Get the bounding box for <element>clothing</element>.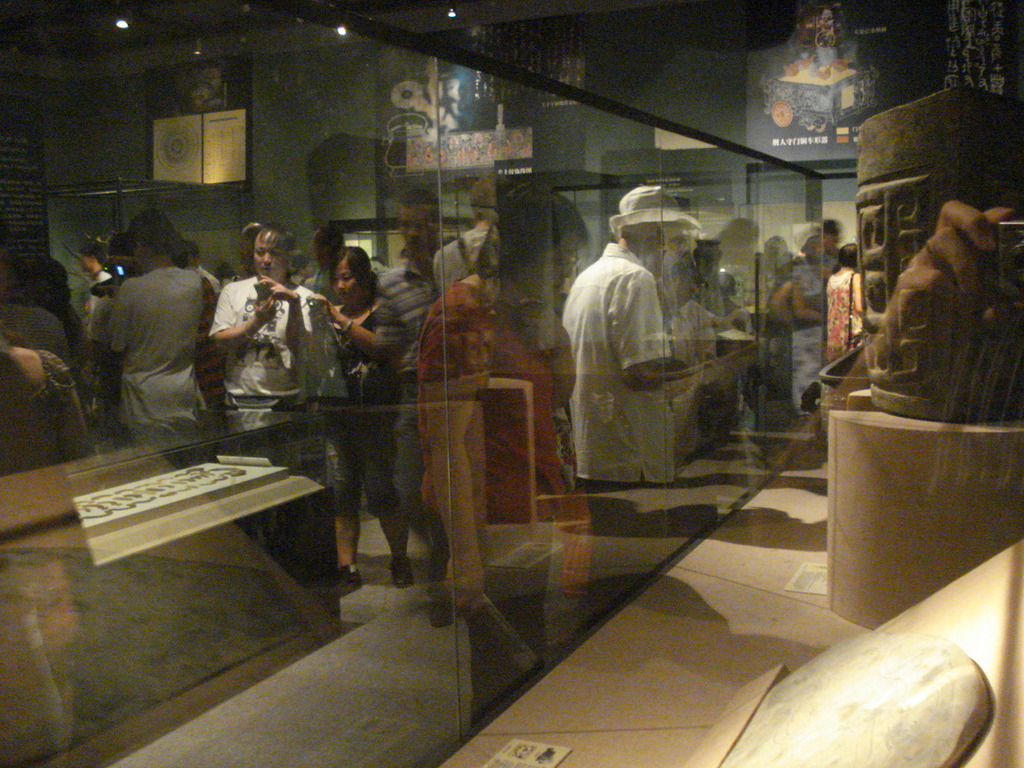
region(824, 270, 856, 365).
